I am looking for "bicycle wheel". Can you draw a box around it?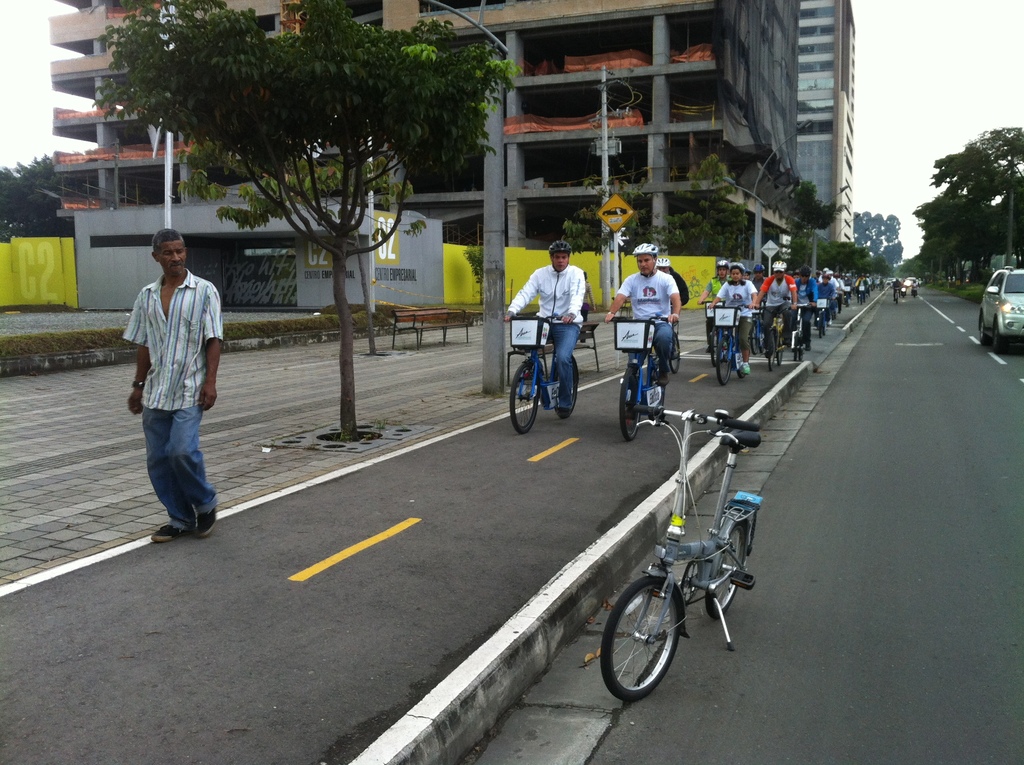
Sure, the bounding box is select_region(767, 332, 780, 369).
